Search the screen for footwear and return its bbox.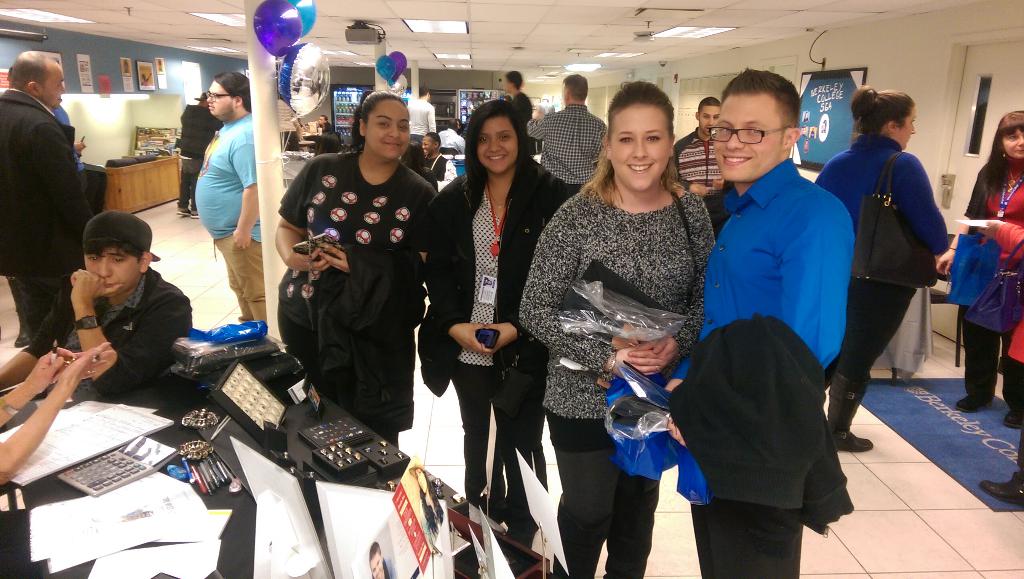
Found: Rect(977, 471, 1023, 507).
